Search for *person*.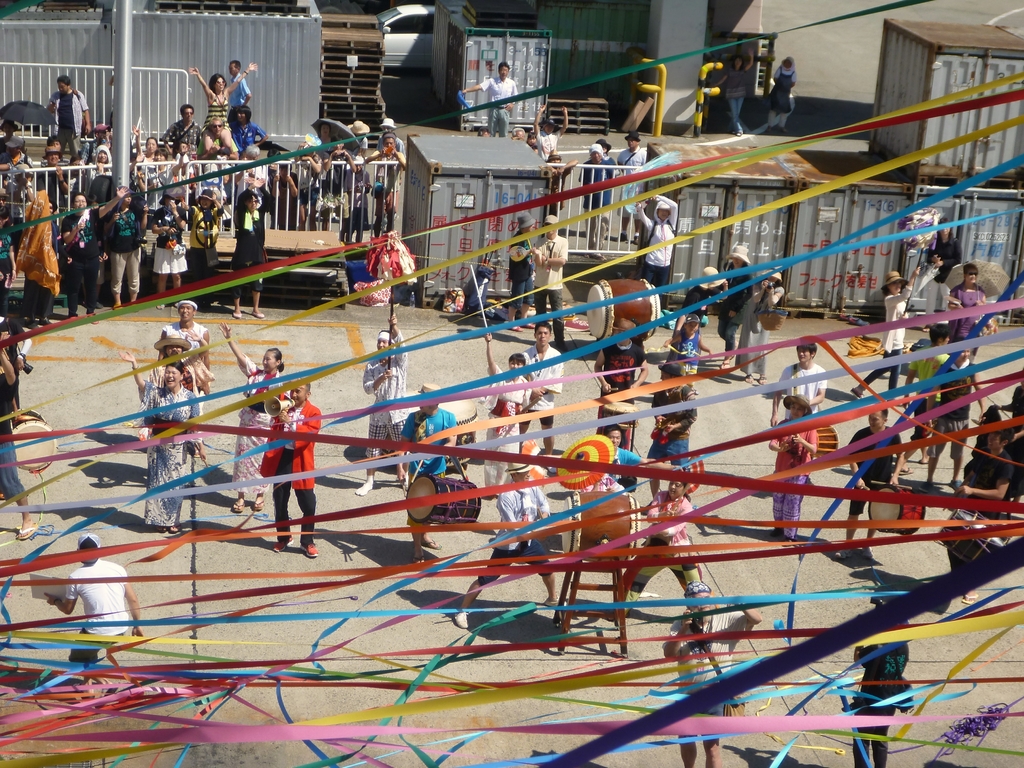
Found at 655/312/712/378.
